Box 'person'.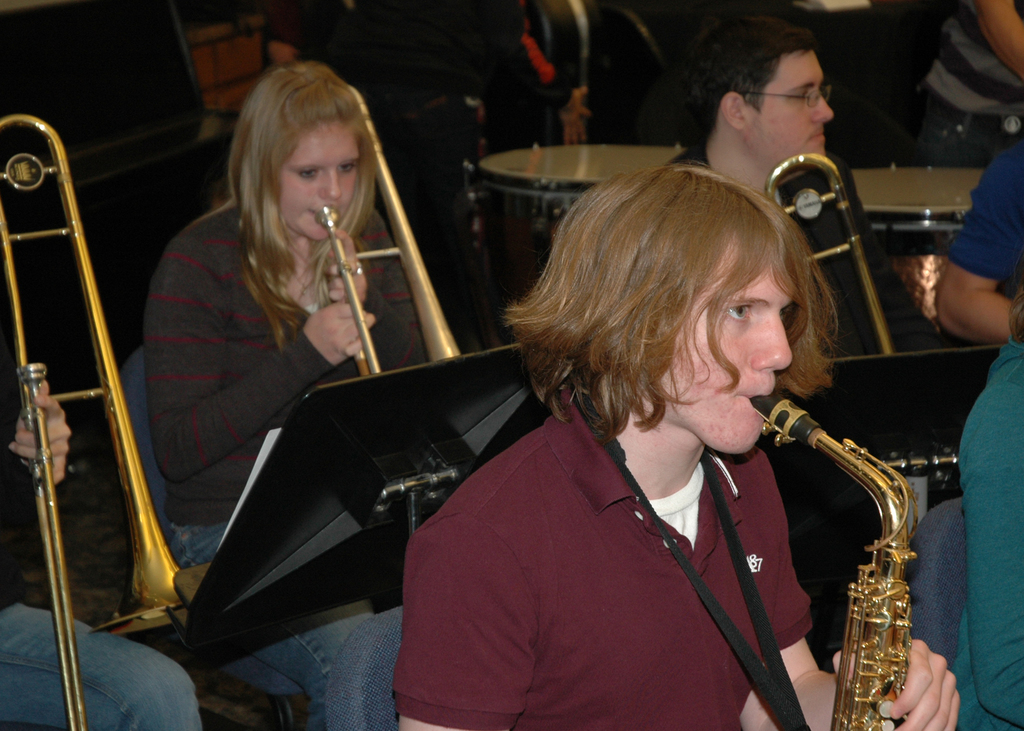
925 141 1023 349.
